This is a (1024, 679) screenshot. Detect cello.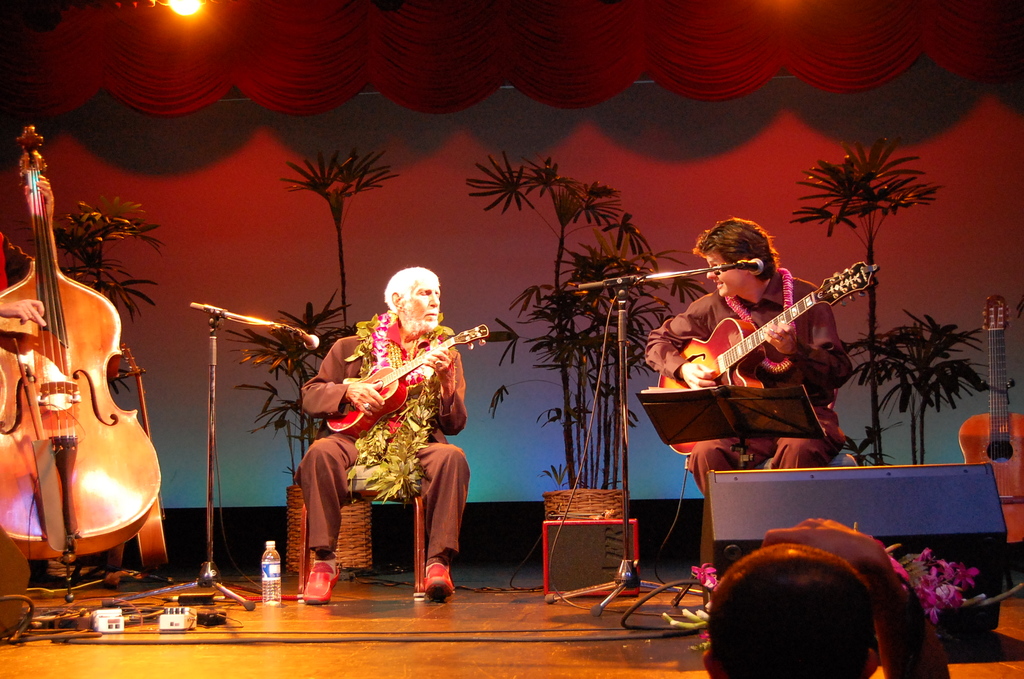
{"left": 321, "top": 313, "right": 499, "bottom": 446}.
